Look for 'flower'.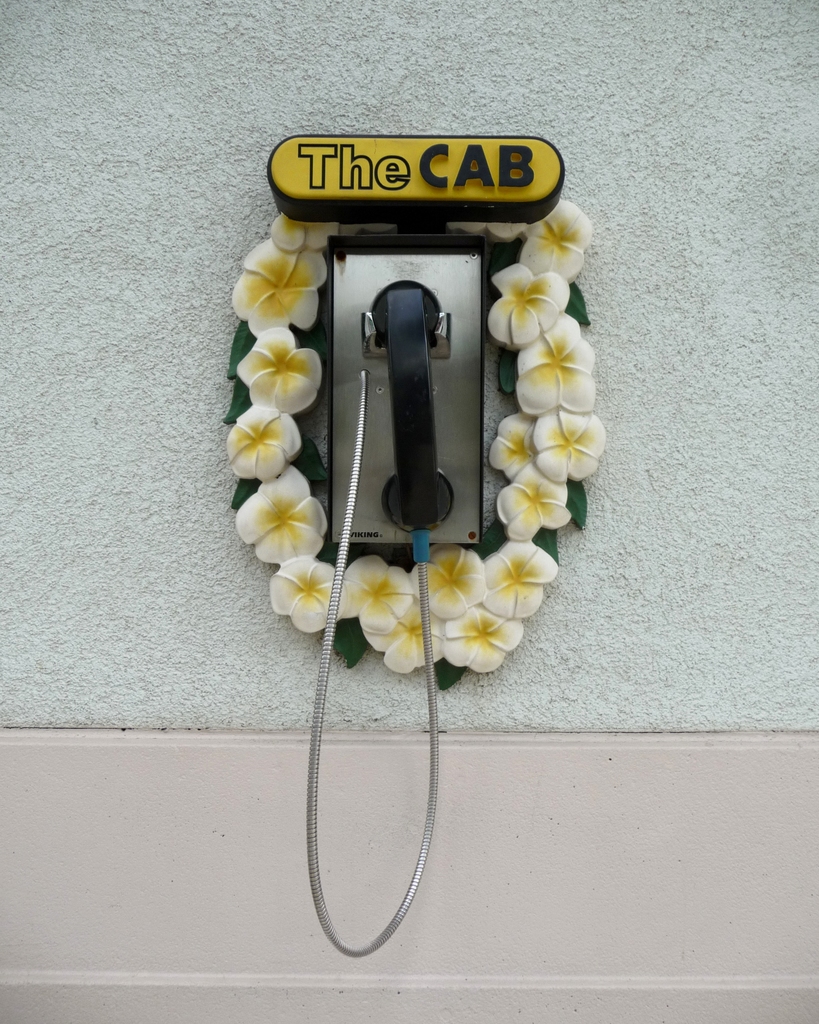
Found: 482/540/549/627.
